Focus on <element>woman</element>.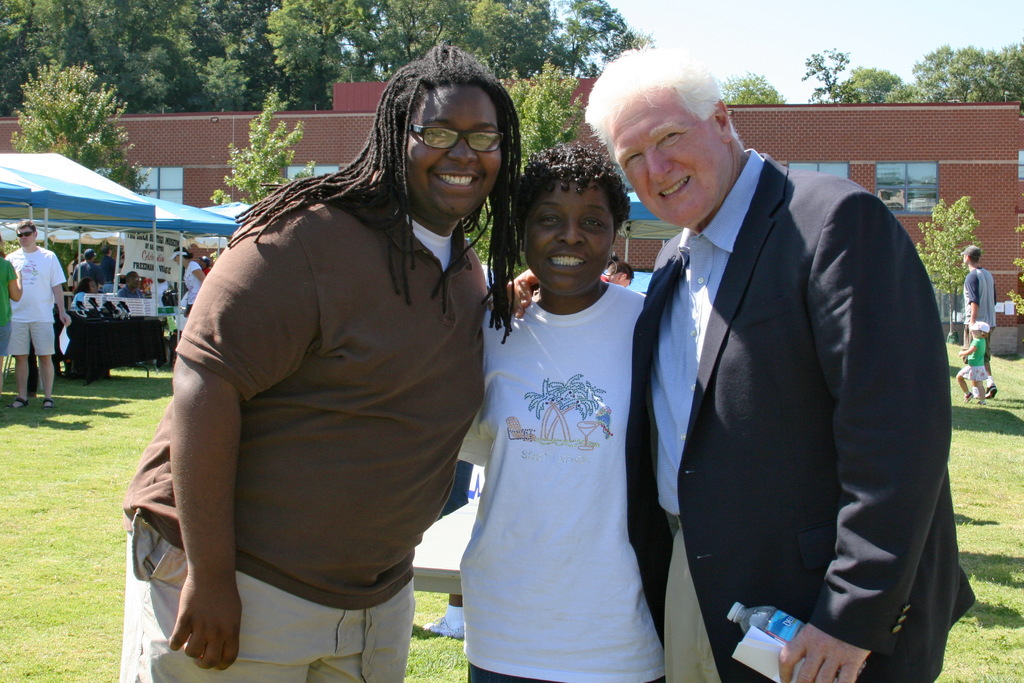
Focused at [74, 276, 101, 309].
